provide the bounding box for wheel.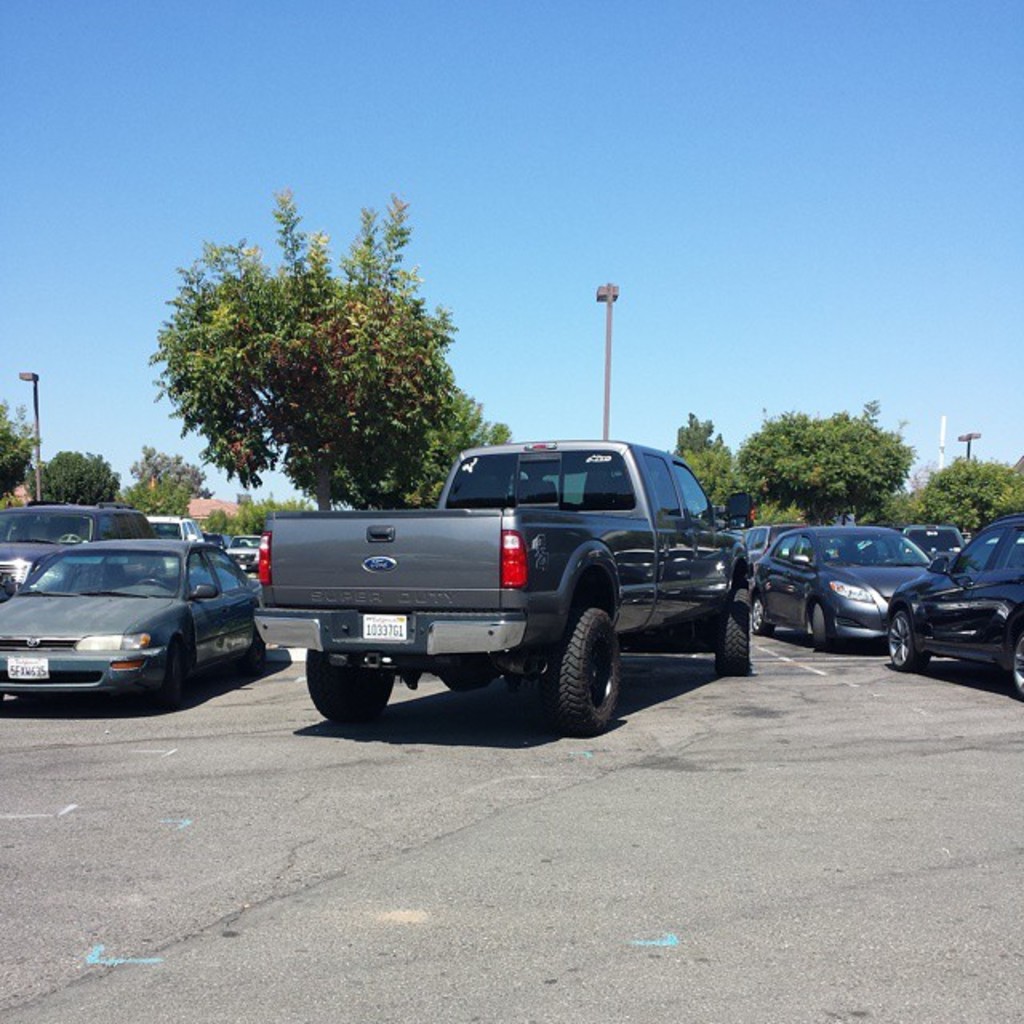
Rect(1013, 634, 1022, 694).
